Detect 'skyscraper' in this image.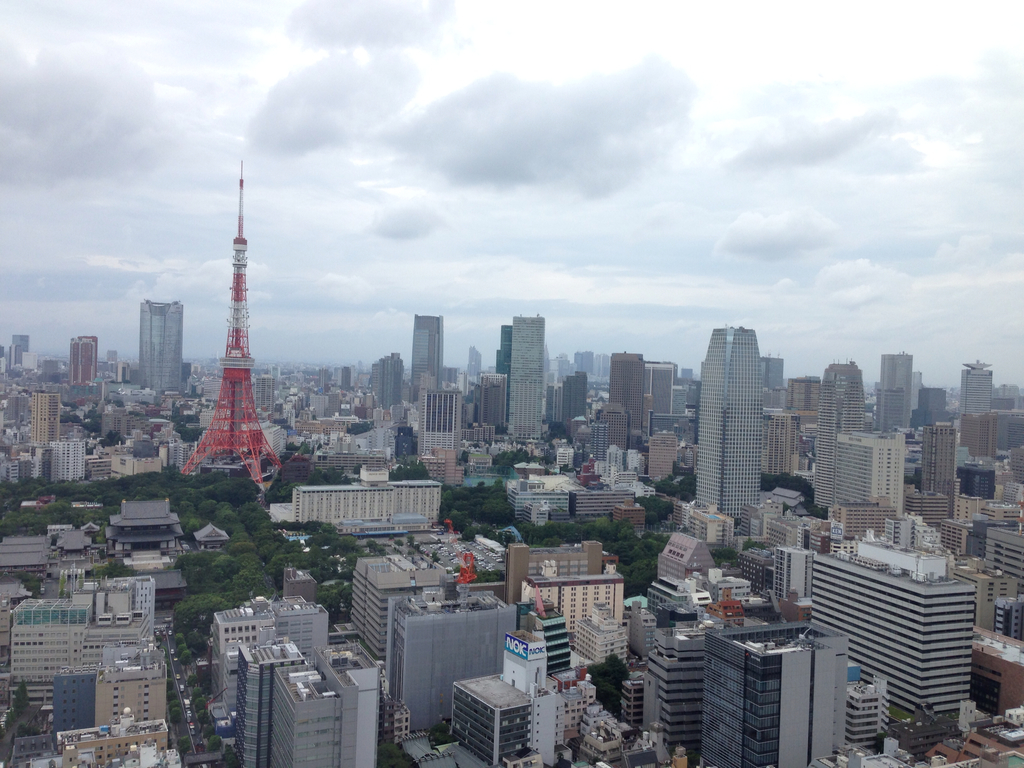
Detection: BBox(605, 346, 648, 446).
